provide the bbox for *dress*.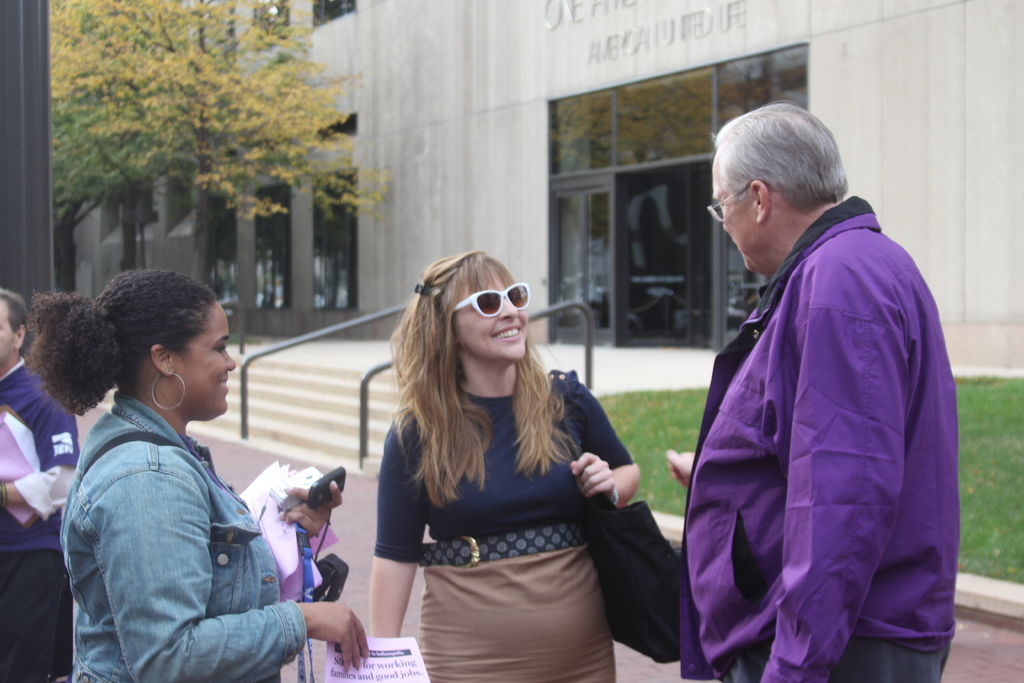
[363, 357, 639, 682].
